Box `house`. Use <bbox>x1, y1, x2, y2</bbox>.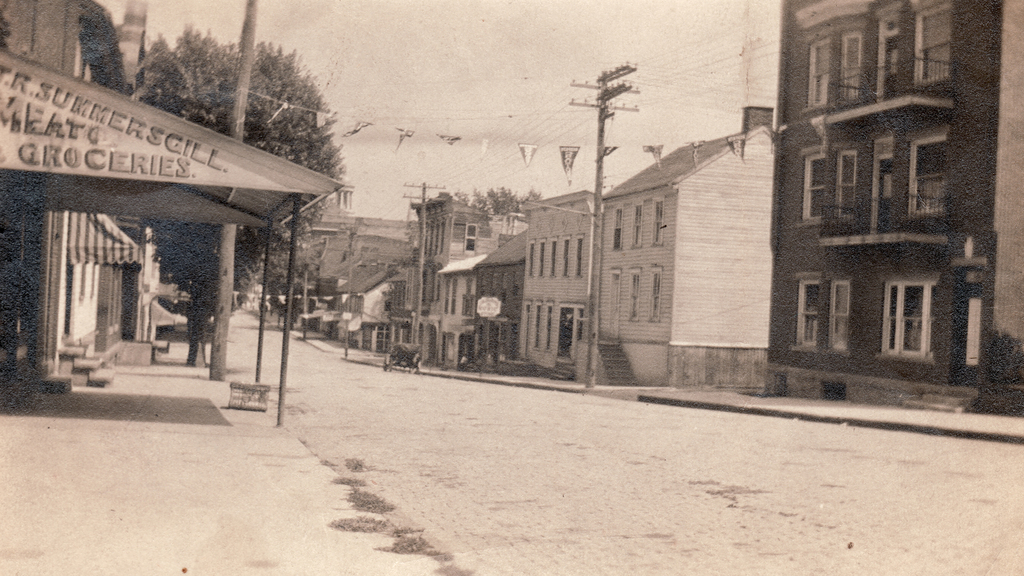
<bbox>0, 3, 177, 392</bbox>.
